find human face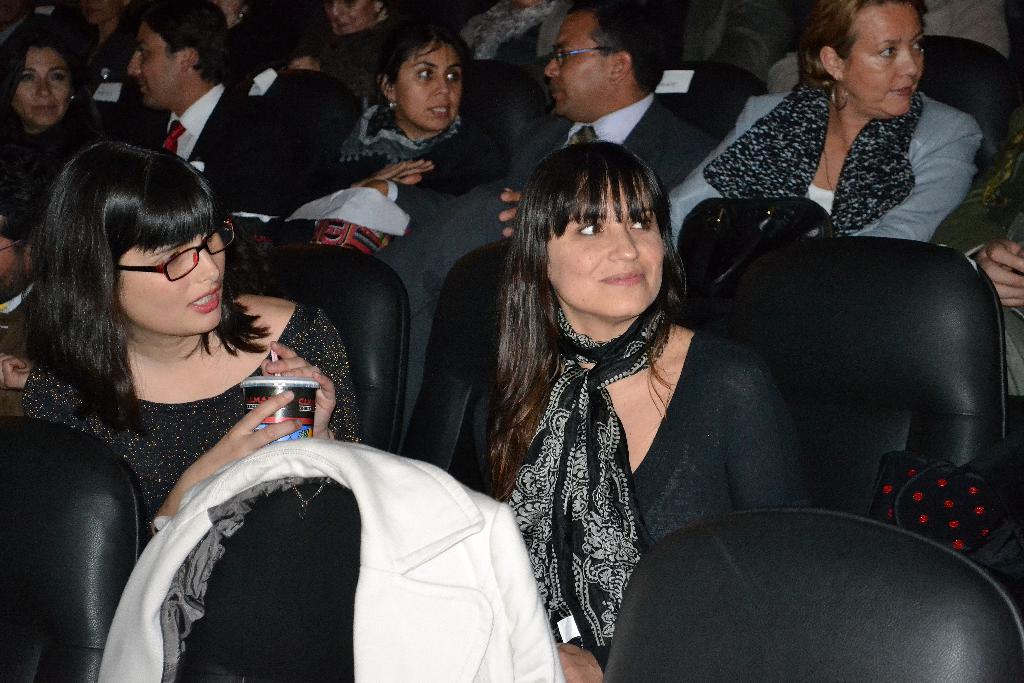
left=8, top=43, right=71, bottom=128
